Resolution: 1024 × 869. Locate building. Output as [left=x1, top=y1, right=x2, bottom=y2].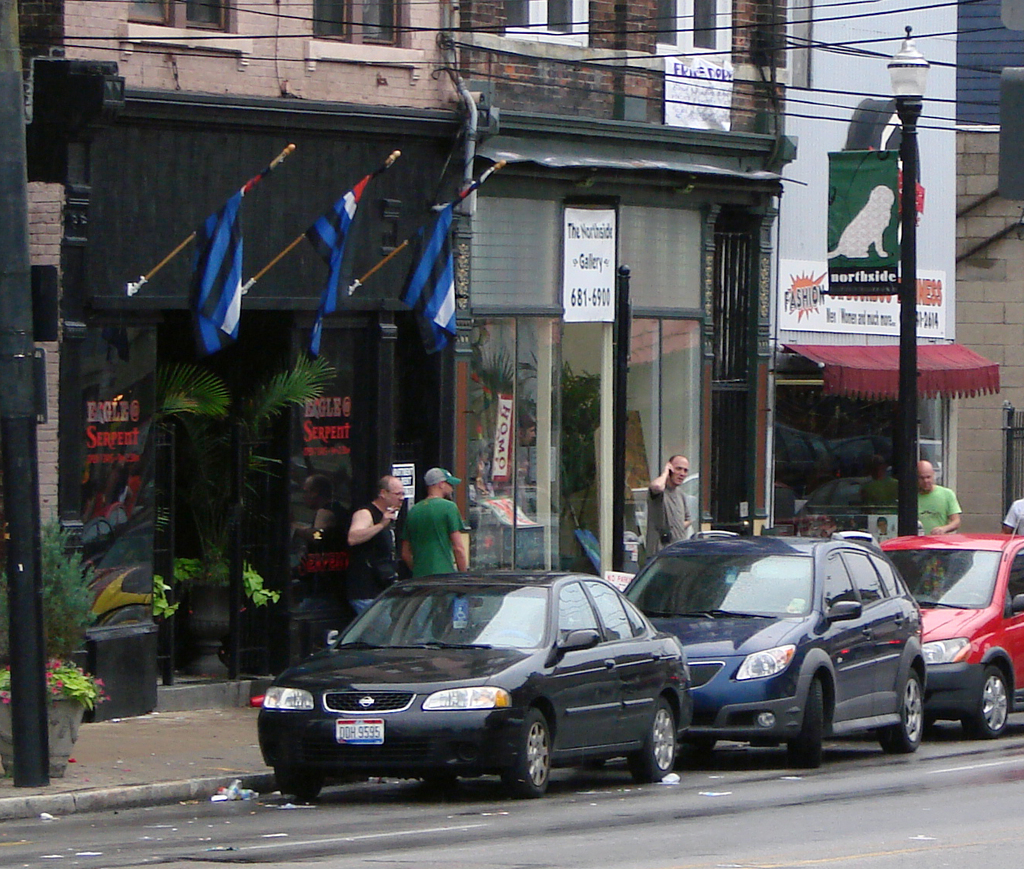
[left=467, top=0, right=798, bottom=570].
